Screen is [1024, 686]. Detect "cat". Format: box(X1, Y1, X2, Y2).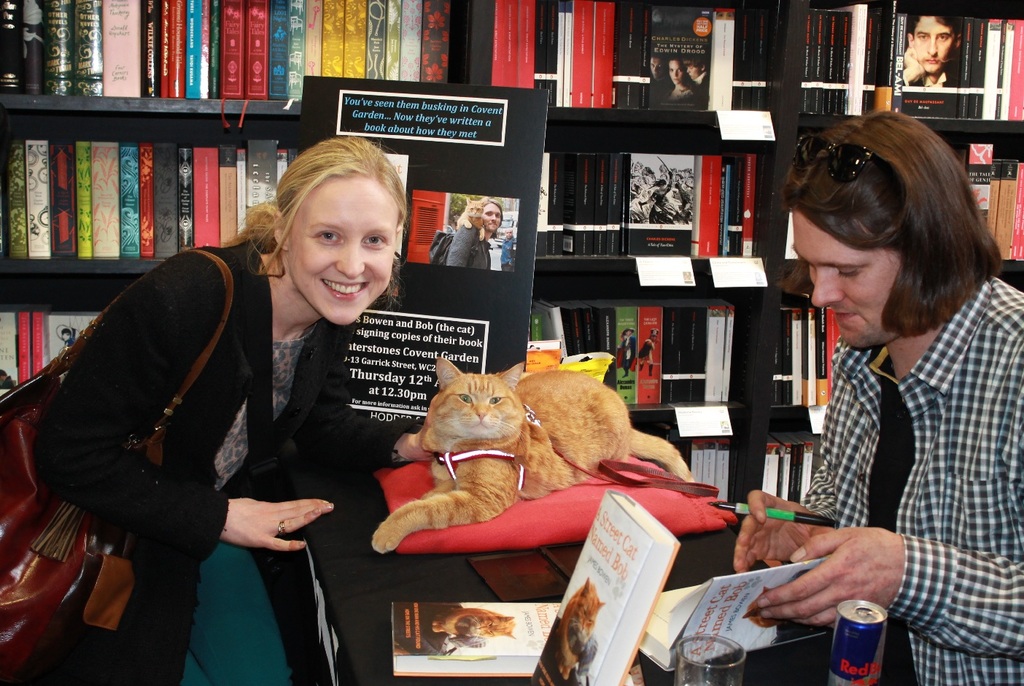
box(364, 355, 699, 556).
